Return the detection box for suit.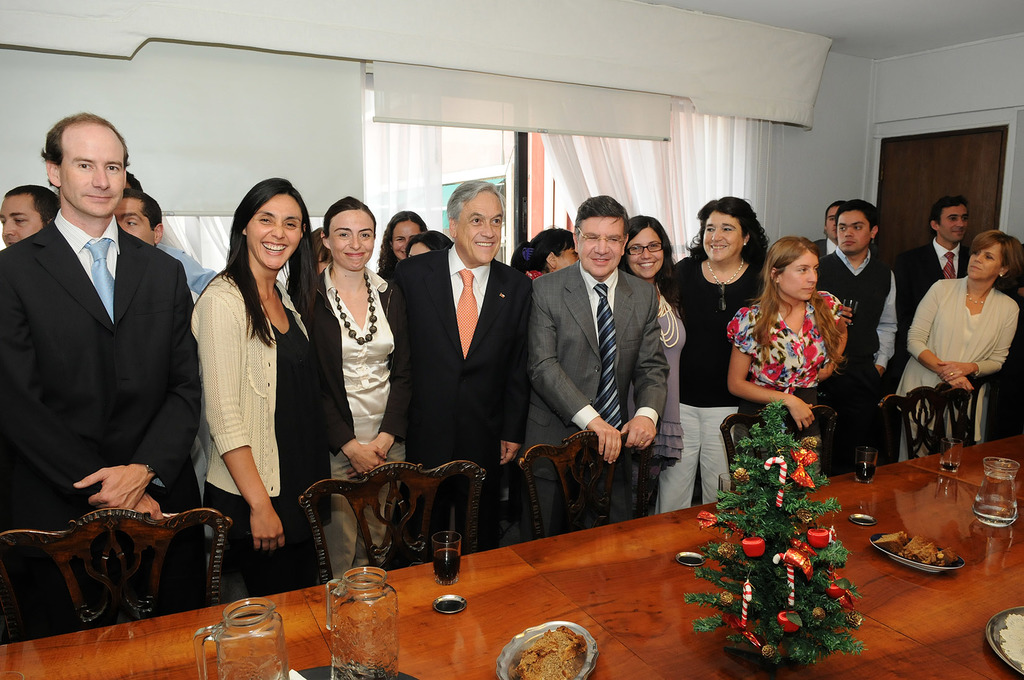
detection(813, 237, 838, 259).
